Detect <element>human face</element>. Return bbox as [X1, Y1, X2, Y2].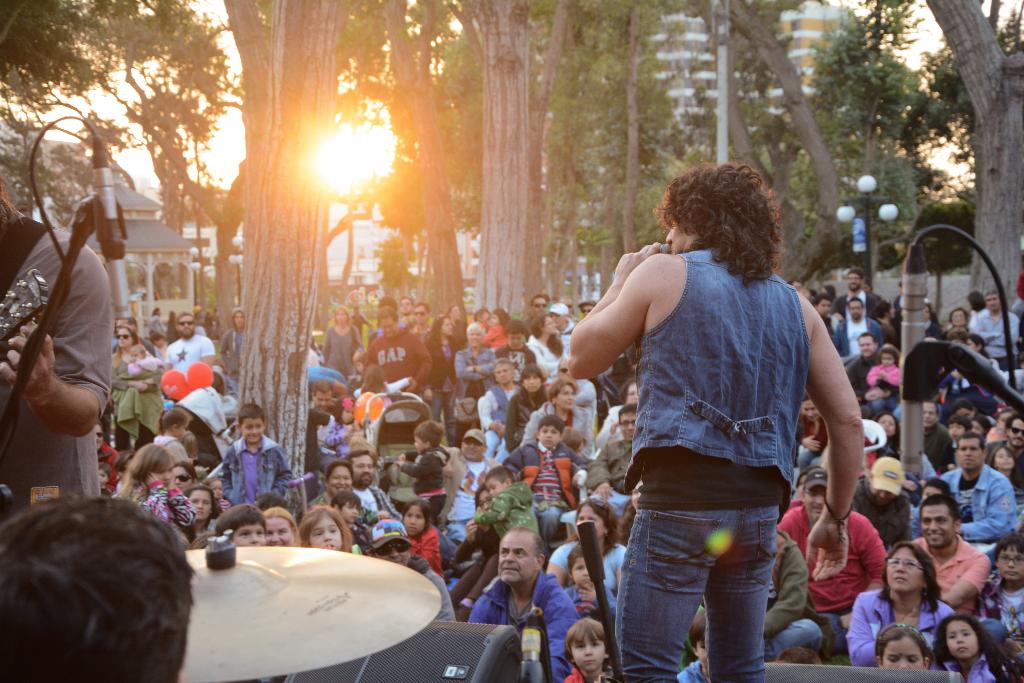
[458, 428, 486, 458].
